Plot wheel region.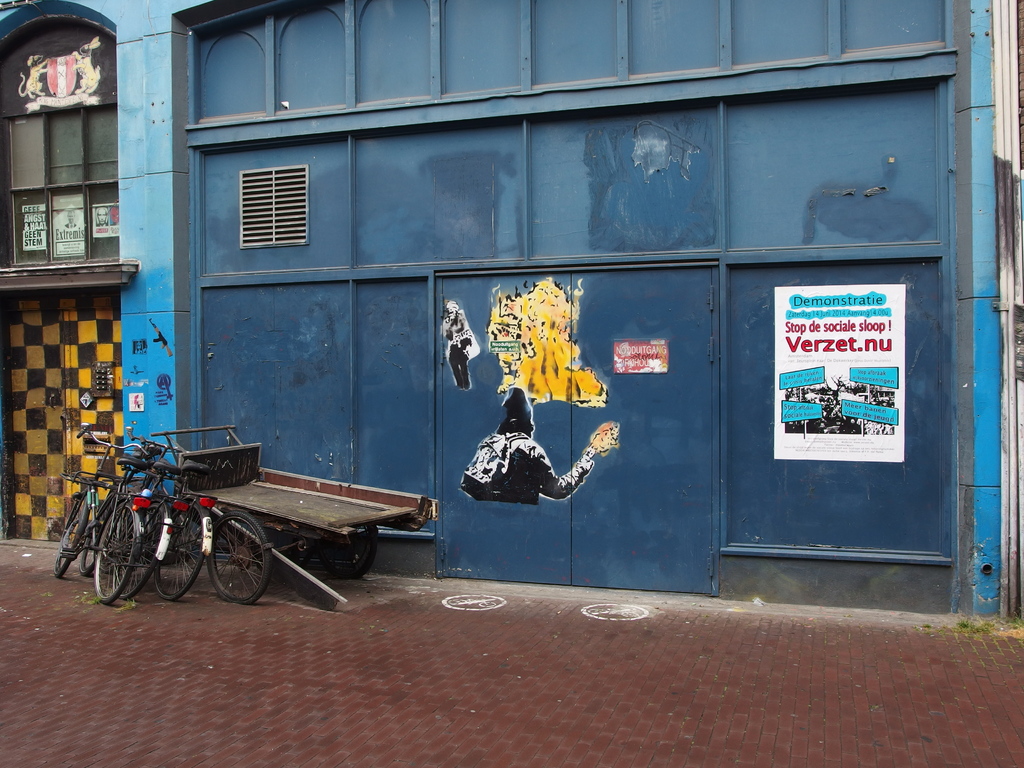
Plotted at [x1=112, y1=502, x2=172, y2=603].
